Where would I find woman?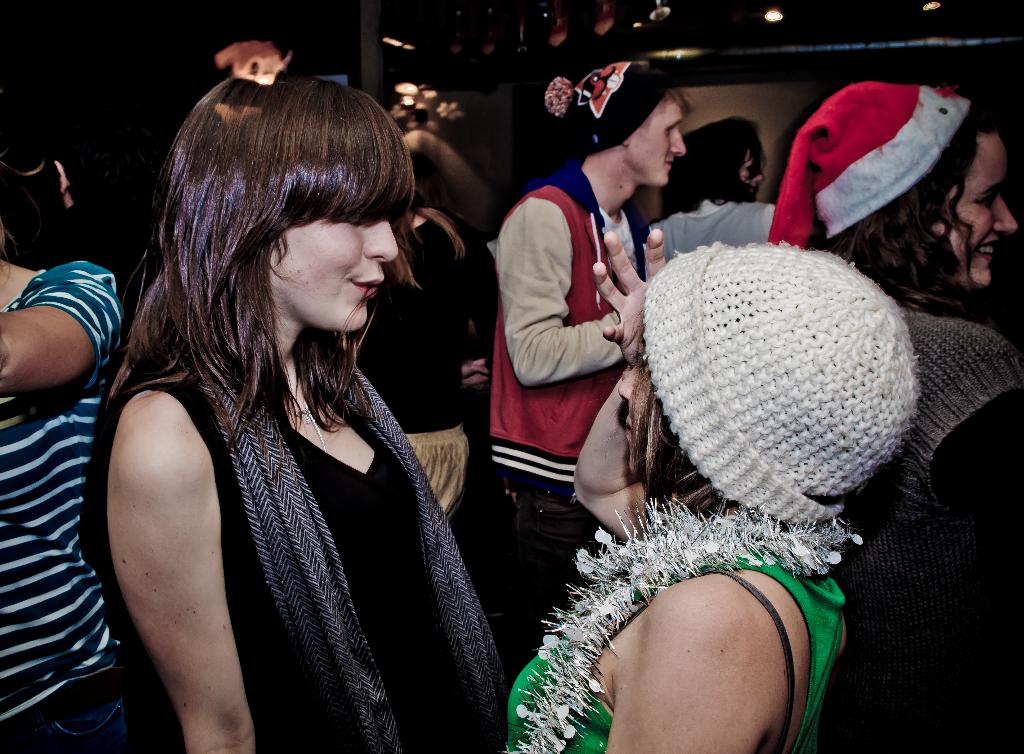
At [0,140,125,753].
